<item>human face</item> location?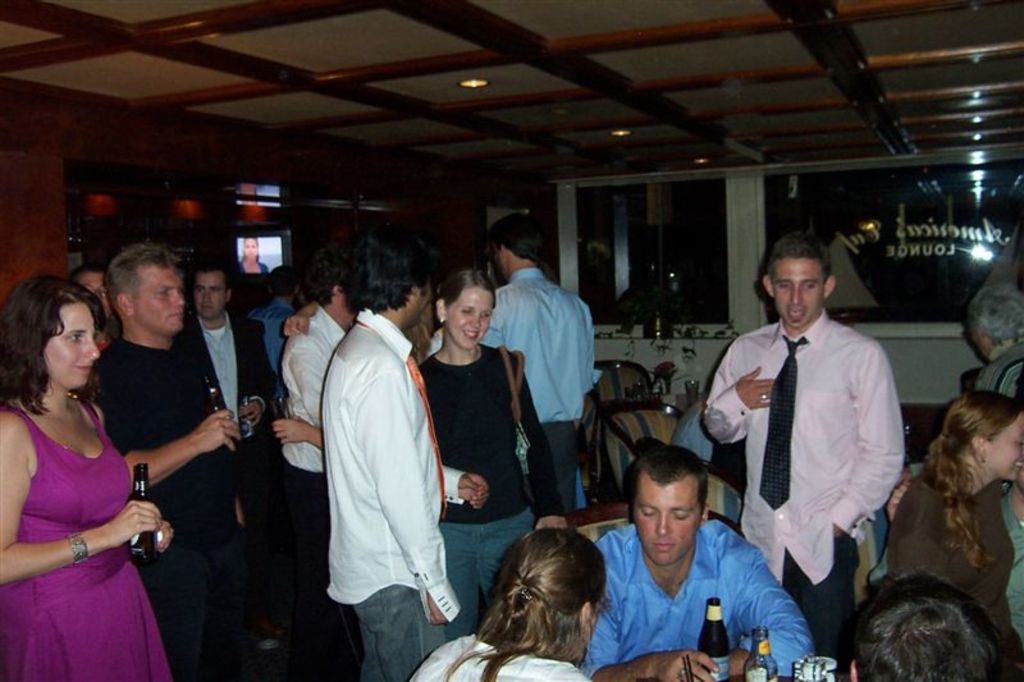
pyautogui.locateOnScreen(987, 415, 1023, 476)
